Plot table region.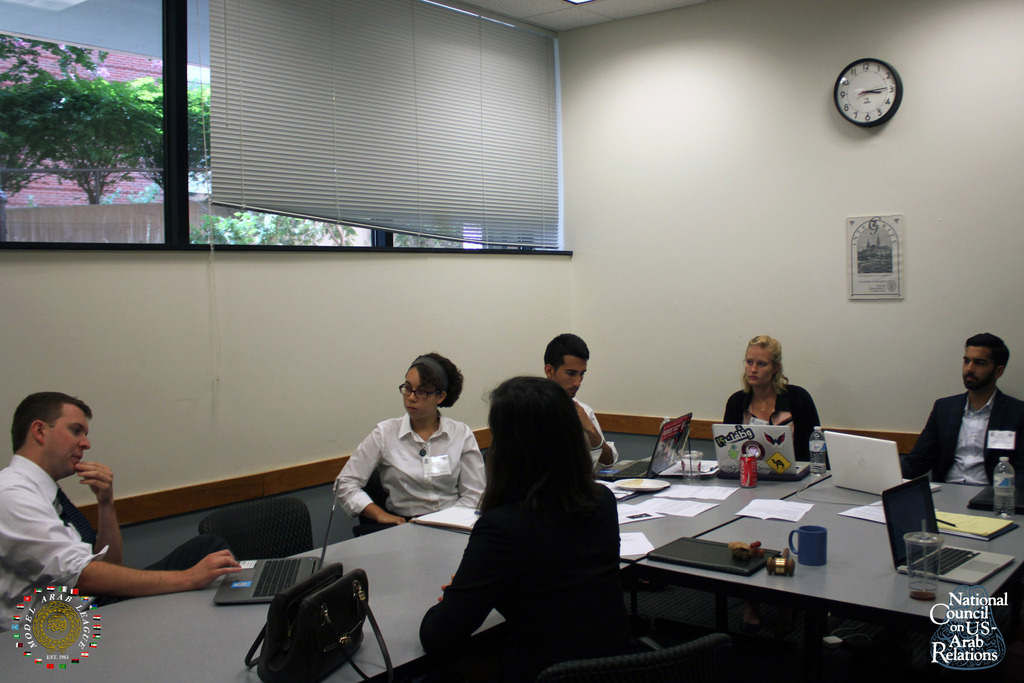
Plotted at locate(0, 519, 626, 682).
